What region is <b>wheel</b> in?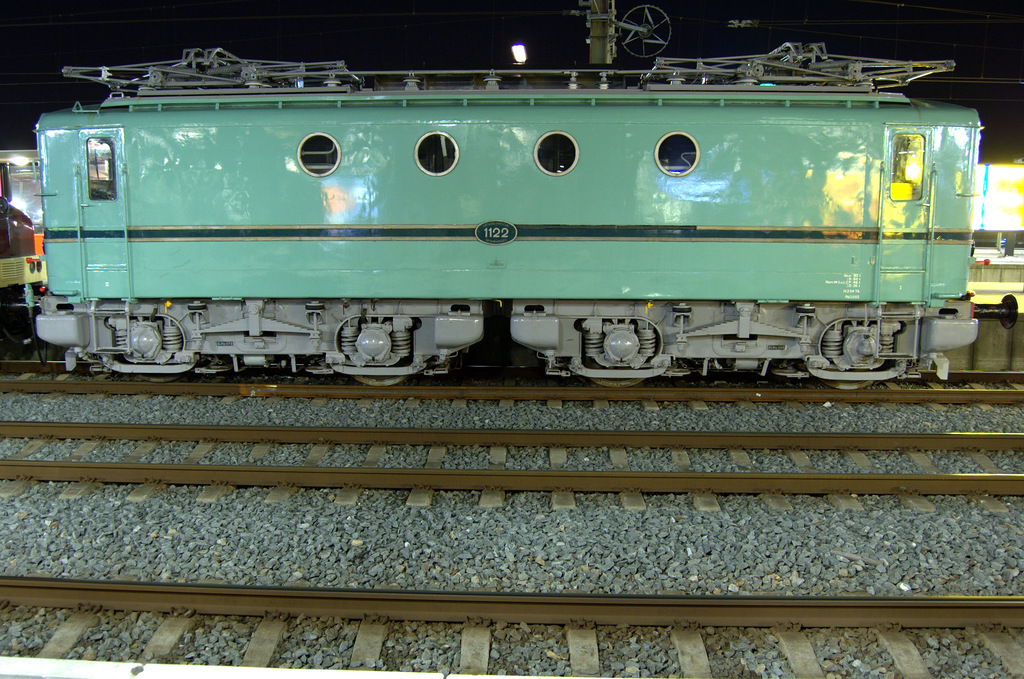
(590,379,650,388).
